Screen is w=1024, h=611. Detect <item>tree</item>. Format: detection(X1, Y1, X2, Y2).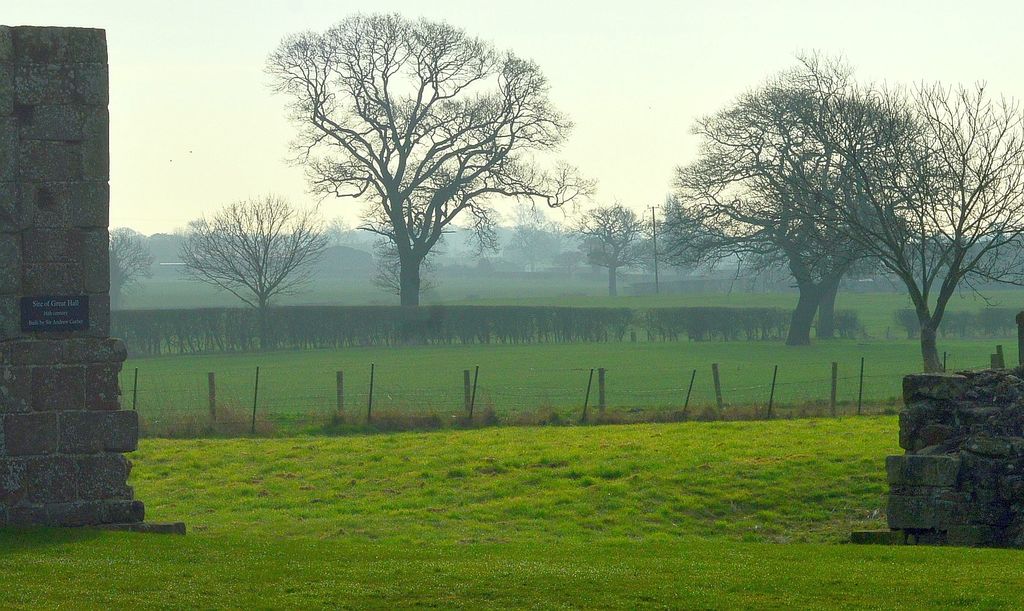
detection(666, 87, 943, 351).
